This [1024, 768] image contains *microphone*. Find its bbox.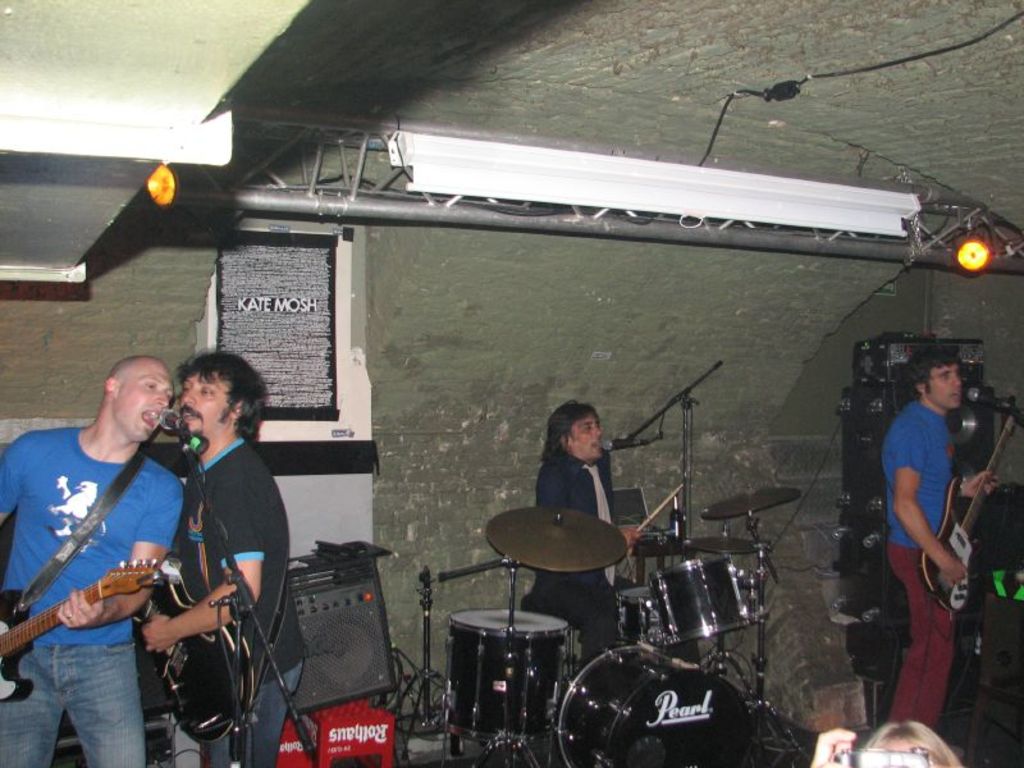
[965,387,1011,412].
